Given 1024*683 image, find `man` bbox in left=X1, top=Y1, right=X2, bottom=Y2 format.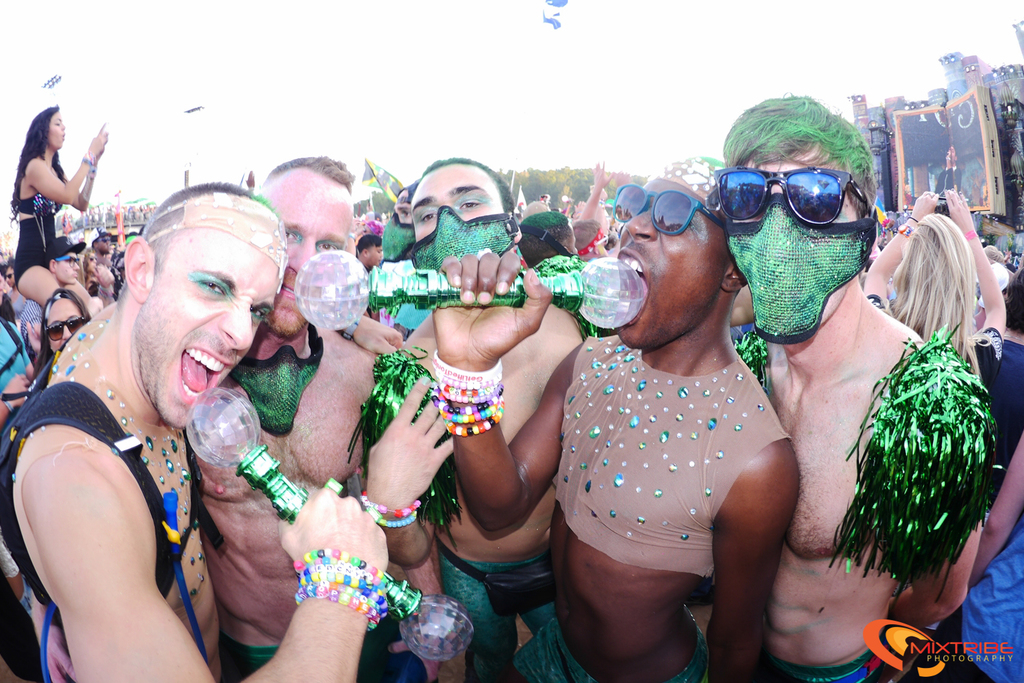
left=0, top=181, right=394, bottom=682.
